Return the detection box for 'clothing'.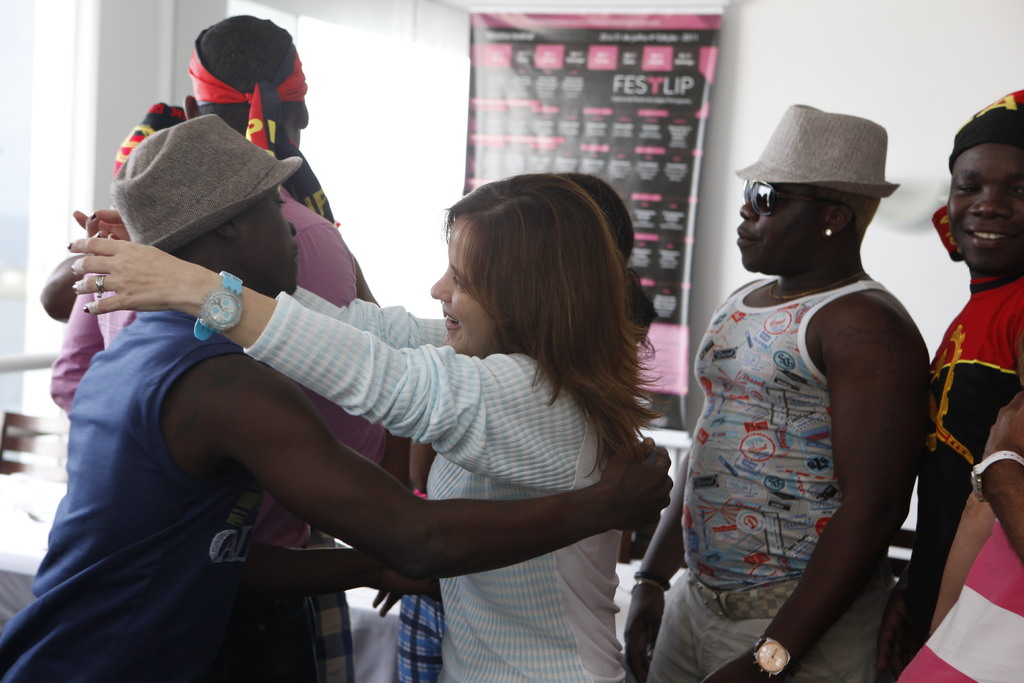
[0, 309, 268, 682].
